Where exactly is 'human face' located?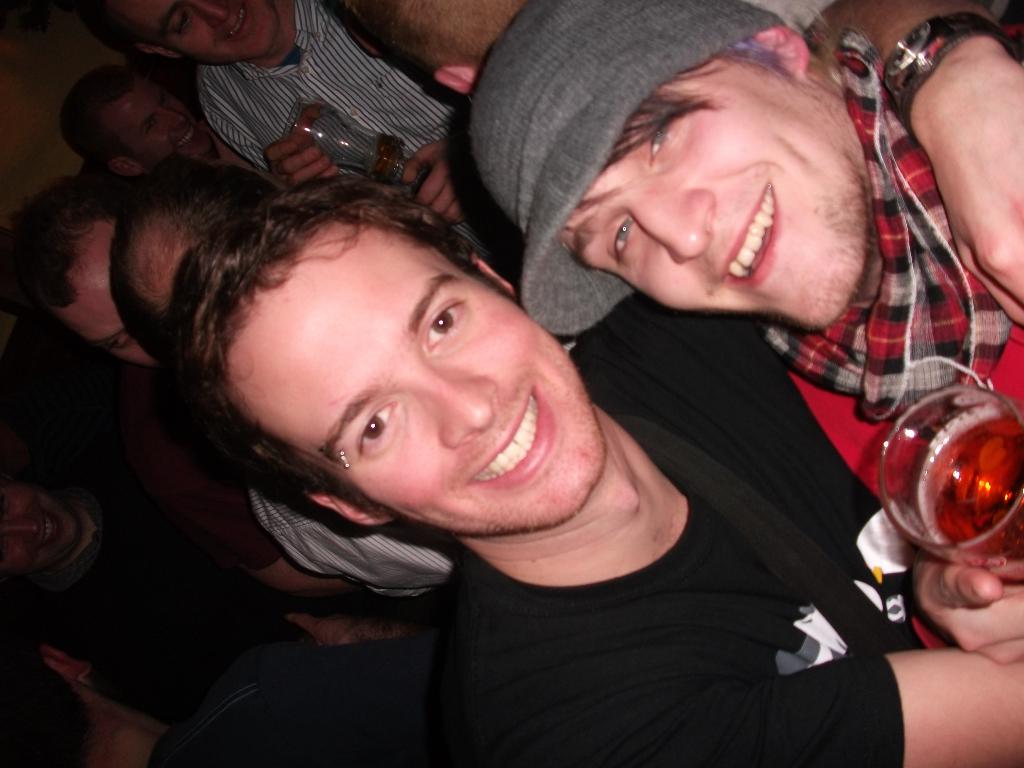
Its bounding box is 44, 213, 202, 362.
